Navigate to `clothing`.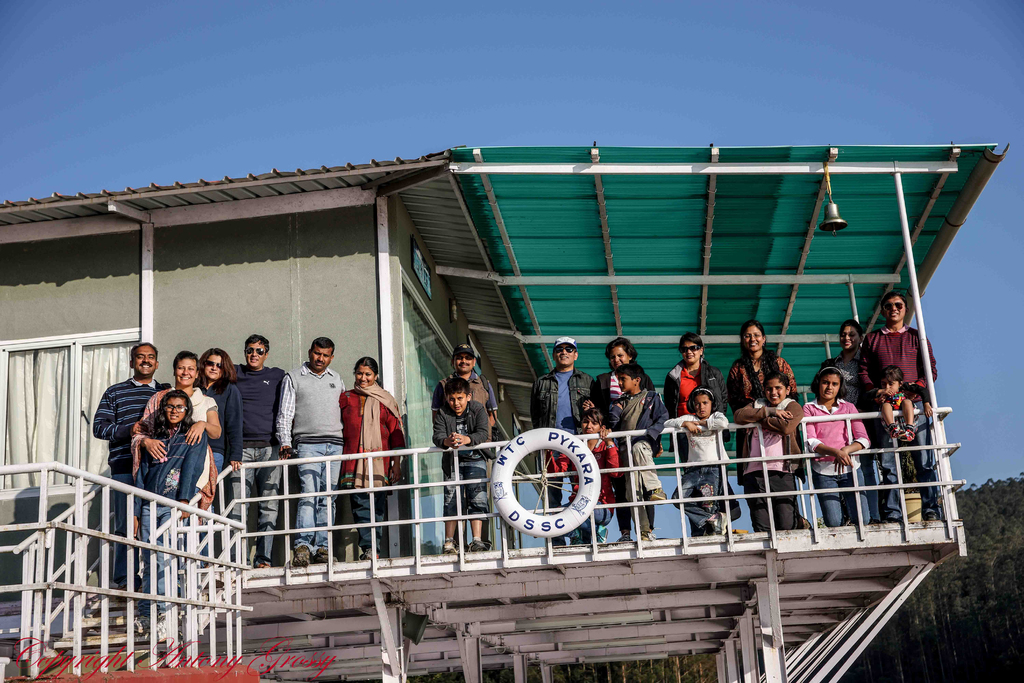
Navigation target: box=[529, 368, 595, 547].
